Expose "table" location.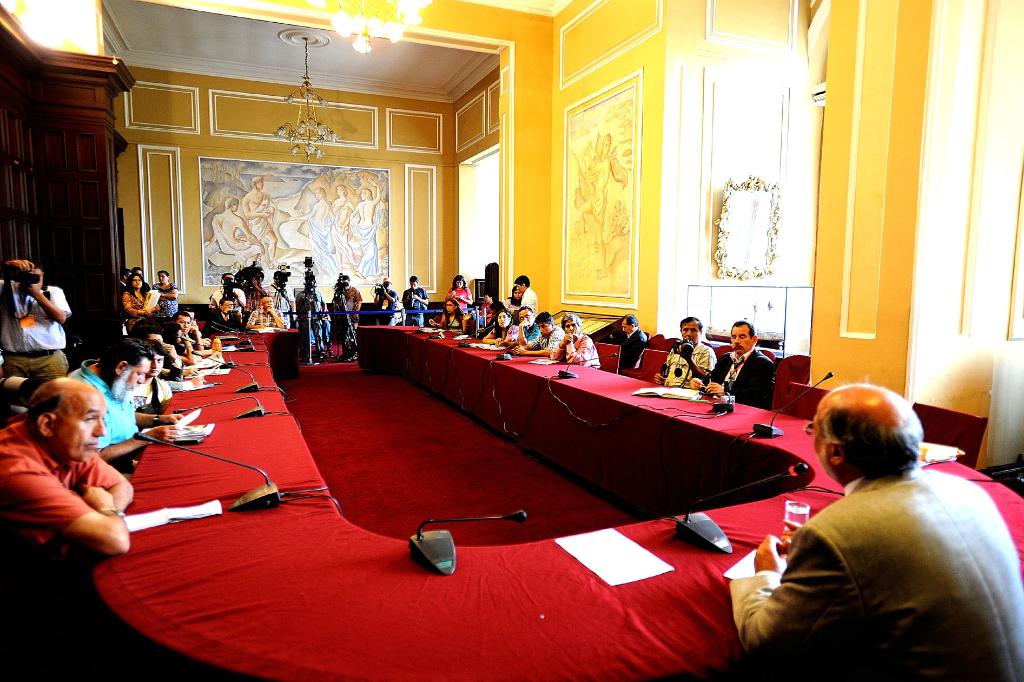
Exposed at (74,321,1023,681).
